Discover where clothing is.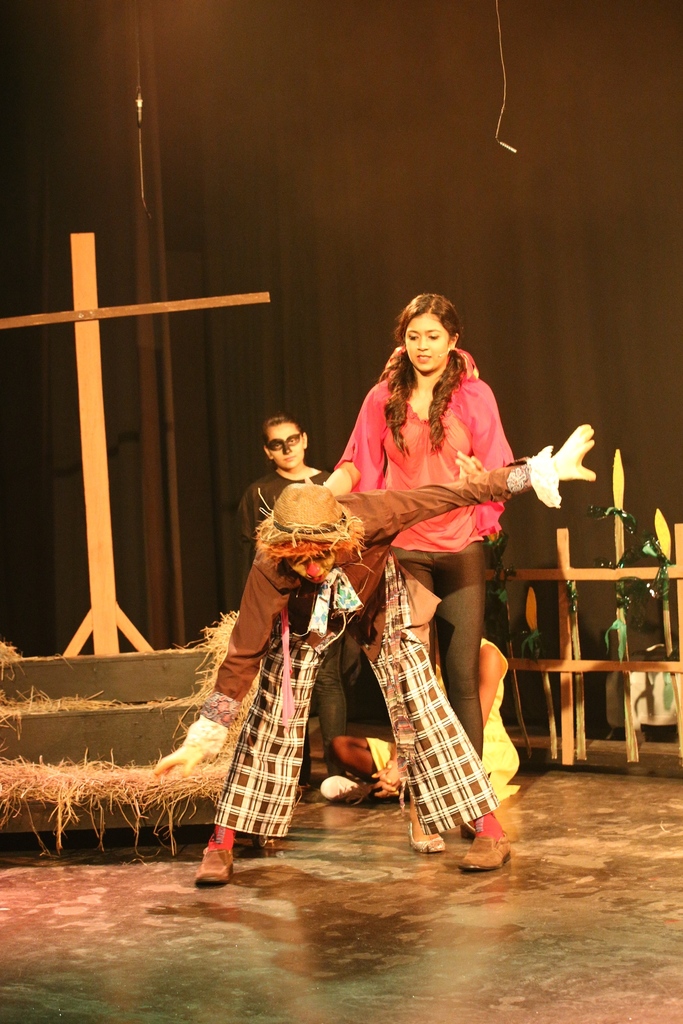
Discovered at <region>208, 455, 541, 831</region>.
